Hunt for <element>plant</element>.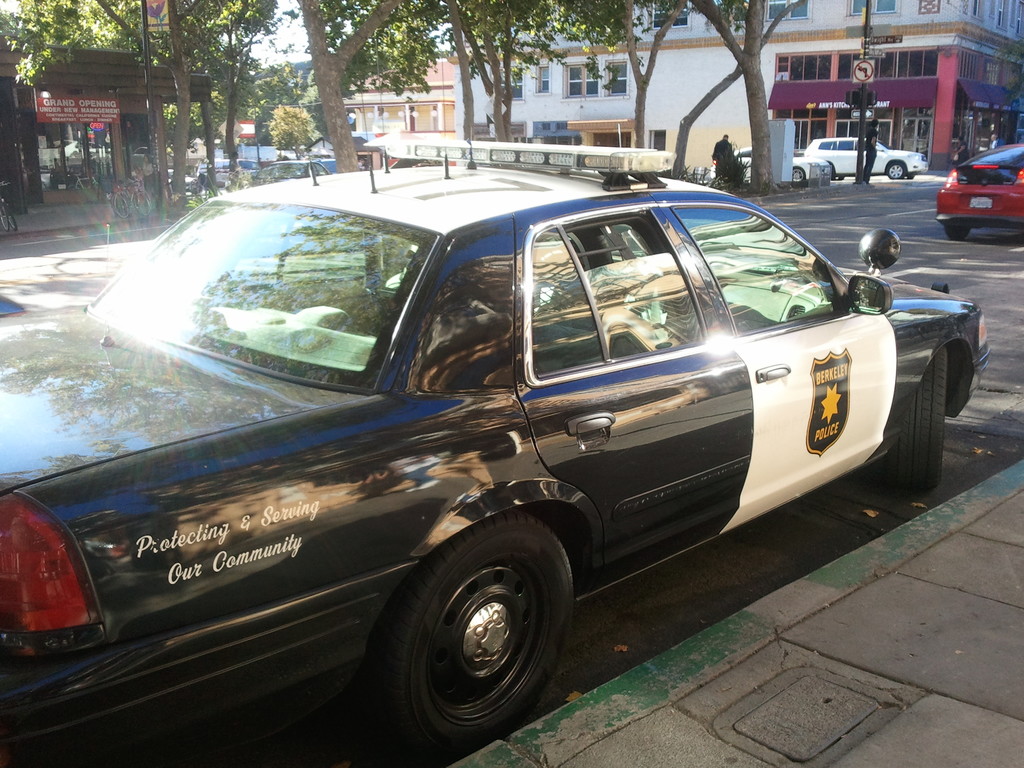
Hunted down at x1=676, y1=162, x2=717, y2=188.
